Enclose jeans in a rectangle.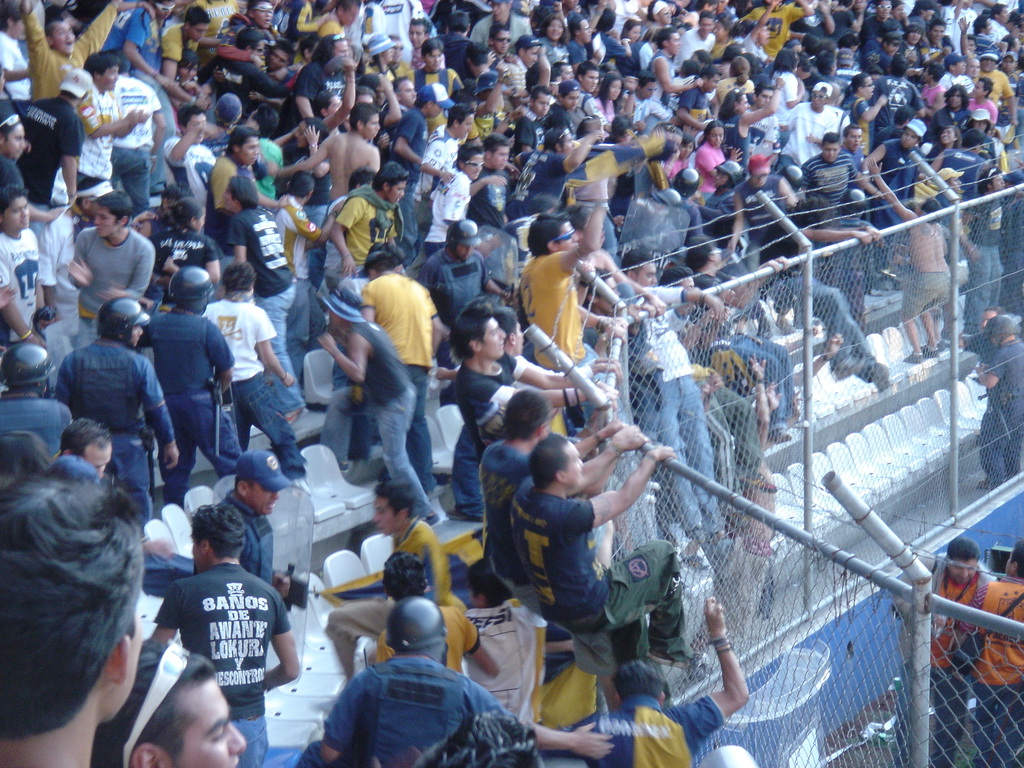
<bbox>1009, 249, 1019, 317</bbox>.
